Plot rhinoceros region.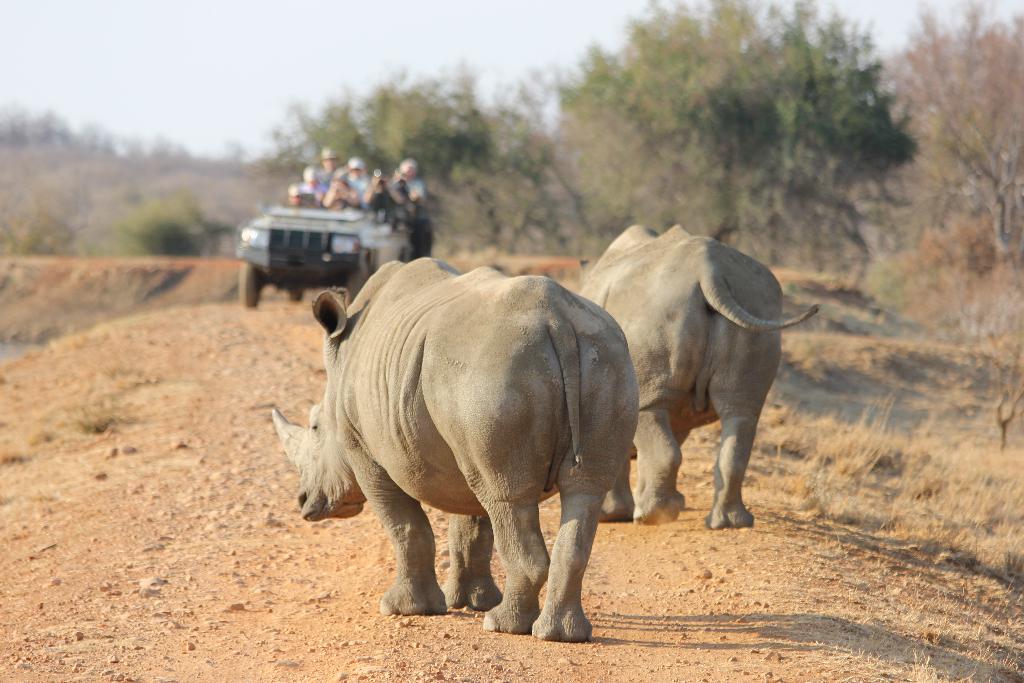
Plotted at BBox(268, 252, 637, 643).
